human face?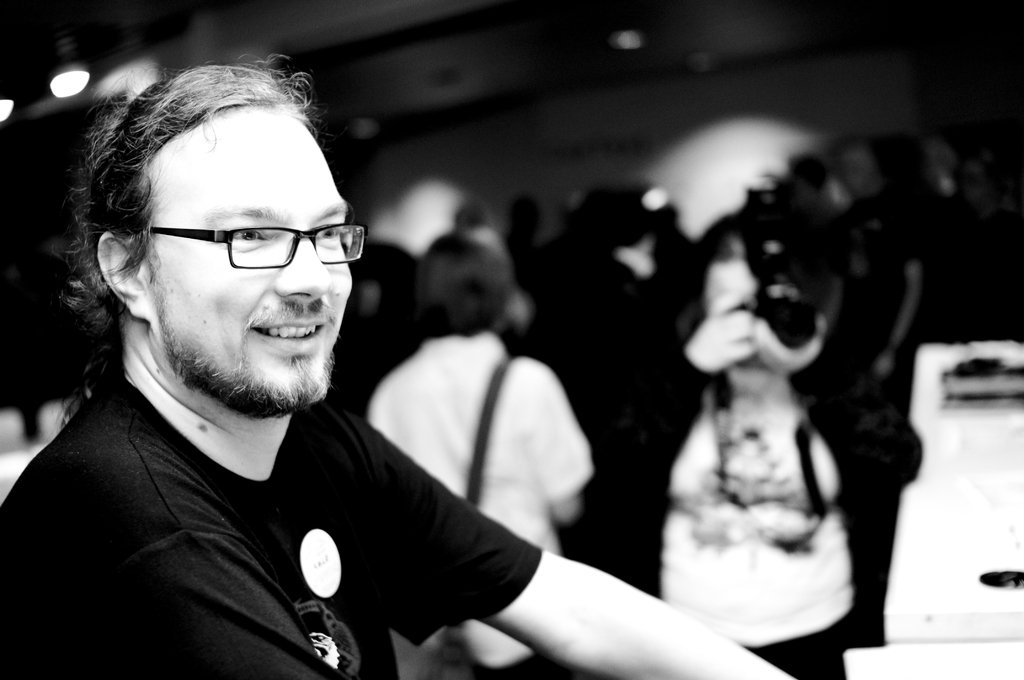
[843,140,877,194]
